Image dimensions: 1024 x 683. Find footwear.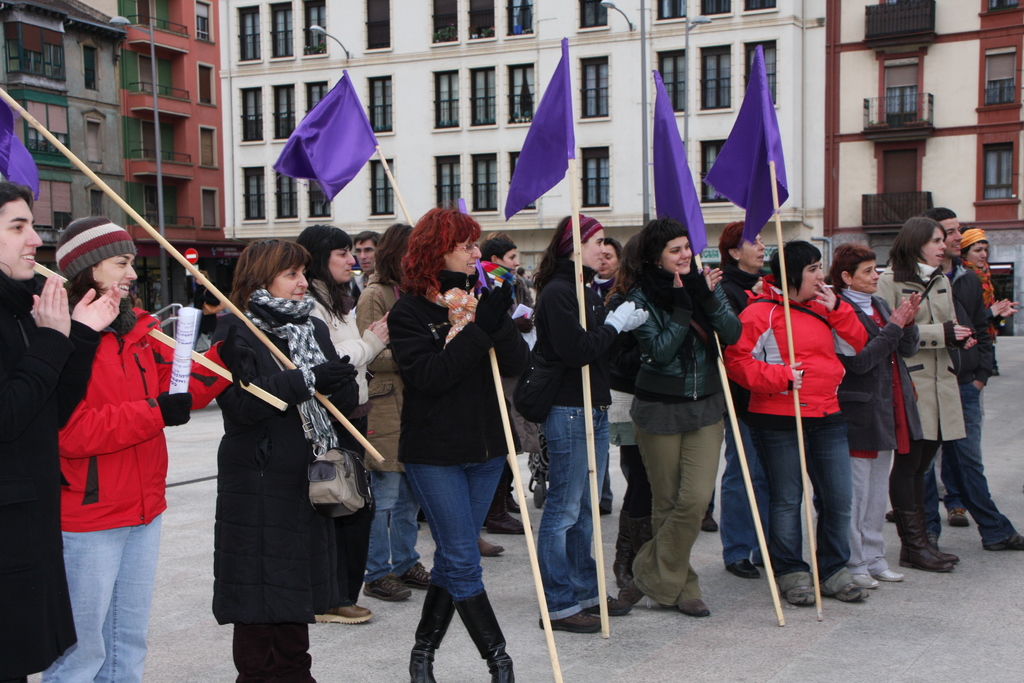
945:505:971:527.
